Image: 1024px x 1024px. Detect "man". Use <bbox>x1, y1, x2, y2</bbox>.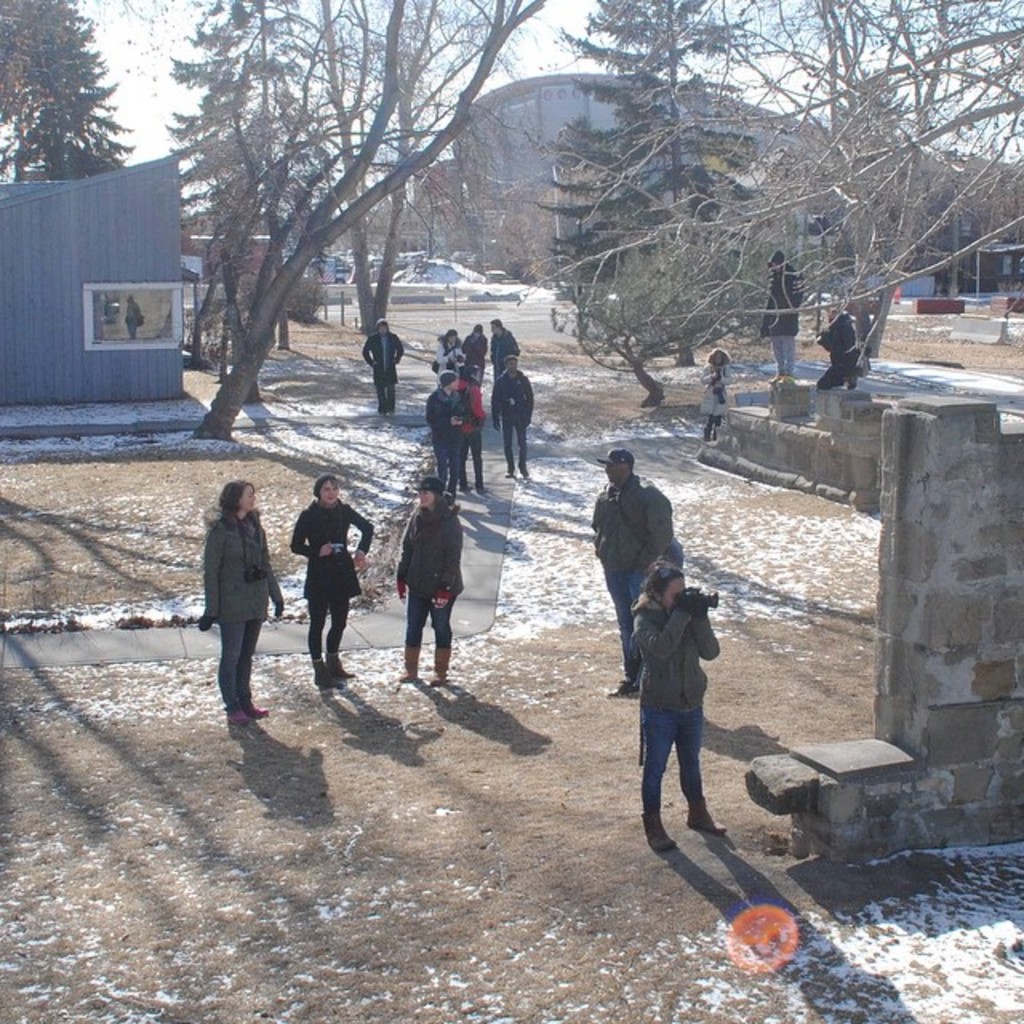
<bbox>488, 354, 538, 478</bbox>.
